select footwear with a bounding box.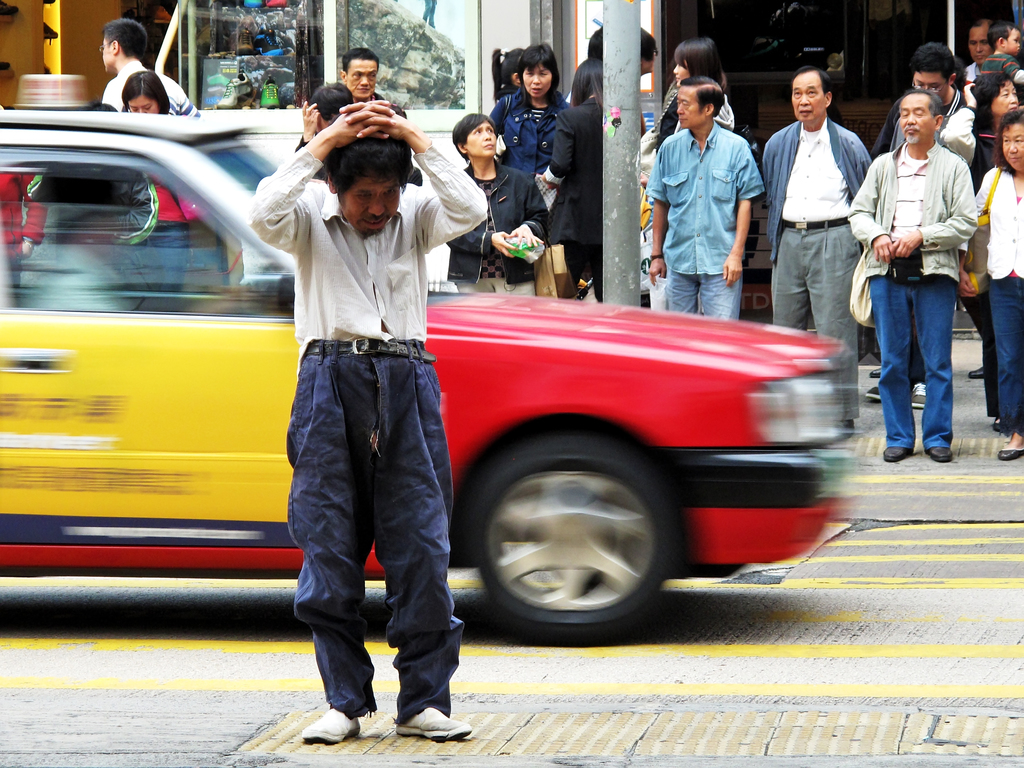
998,447,1023,463.
